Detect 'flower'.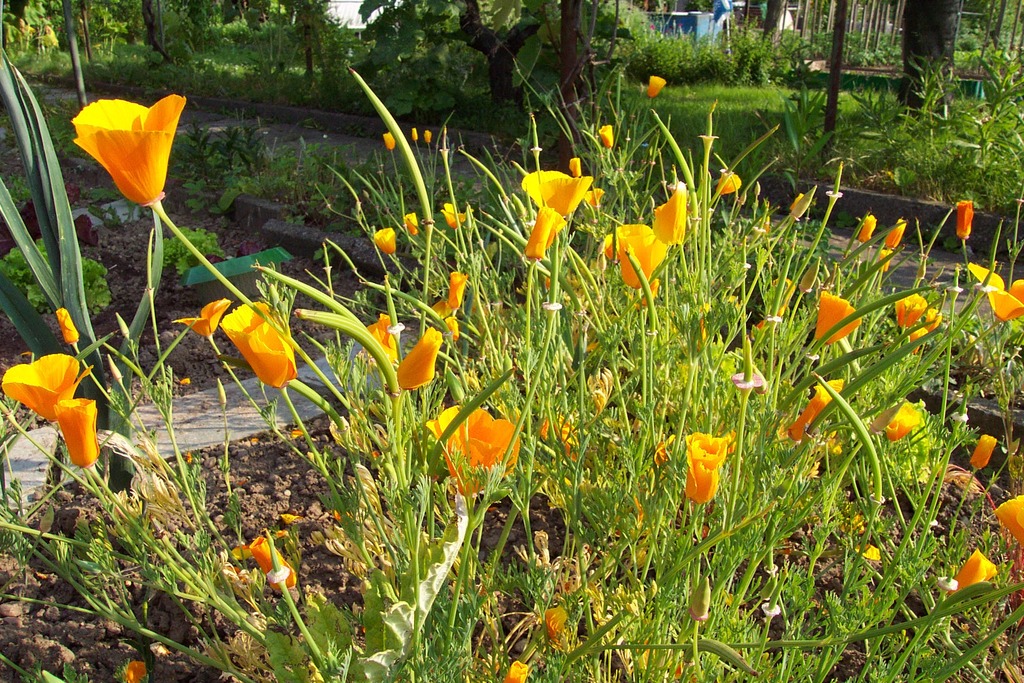
Detected at [811, 289, 862, 344].
